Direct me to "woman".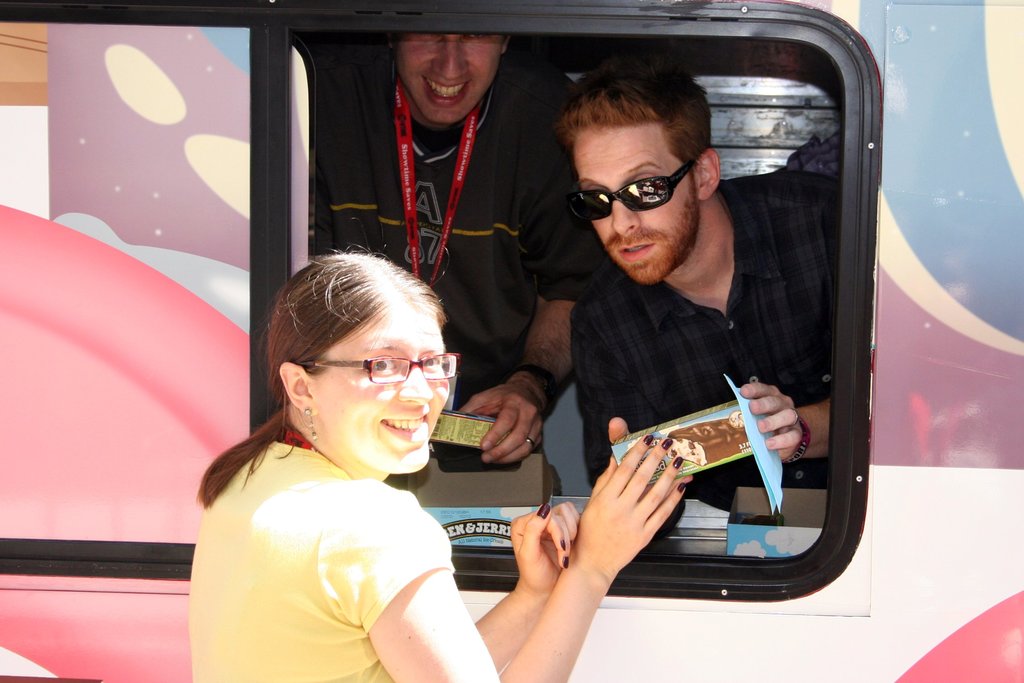
Direction: (x1=186, y1=243, x2=690, y2=682).
